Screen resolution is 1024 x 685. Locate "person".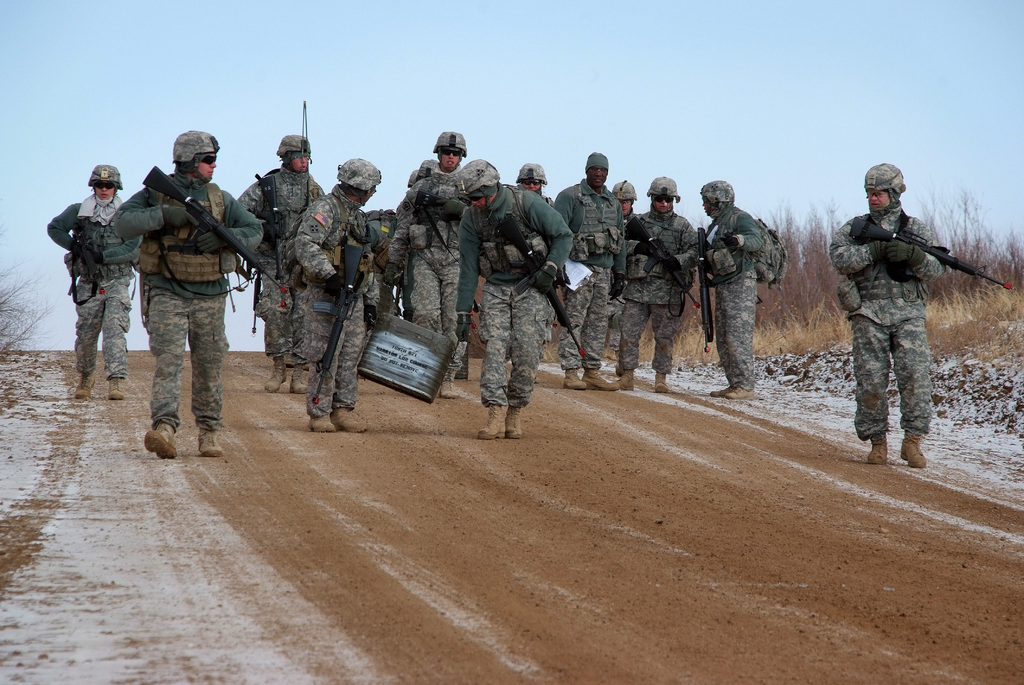
112/127/268/463.
